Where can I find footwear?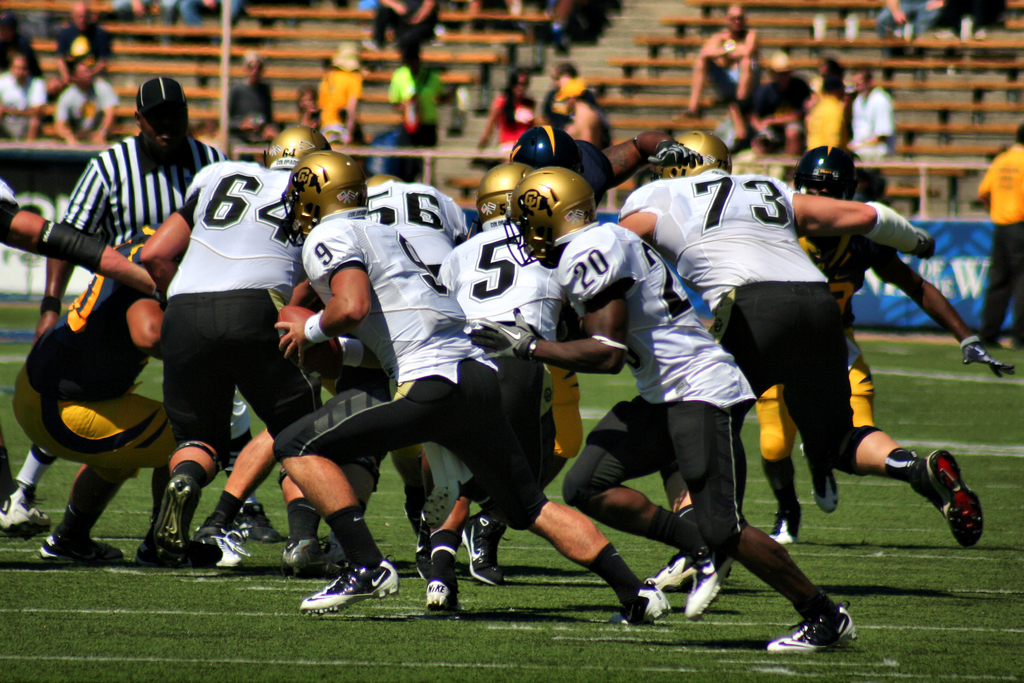
You can find it at BBox(678, 551, 735, 616).
